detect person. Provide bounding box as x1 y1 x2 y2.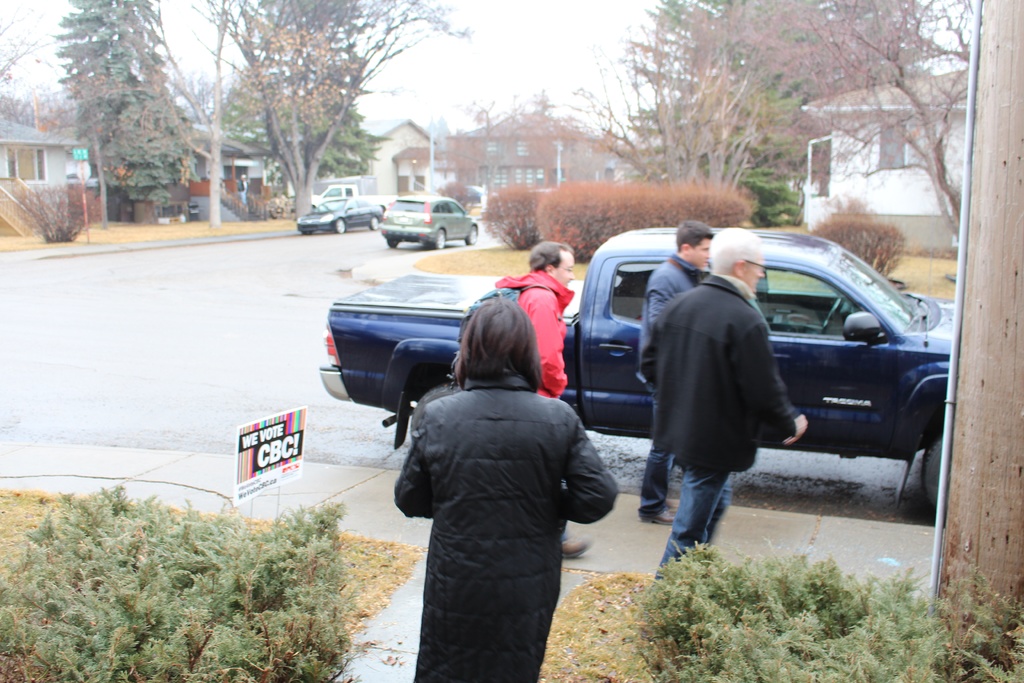
486 241 586 561.
